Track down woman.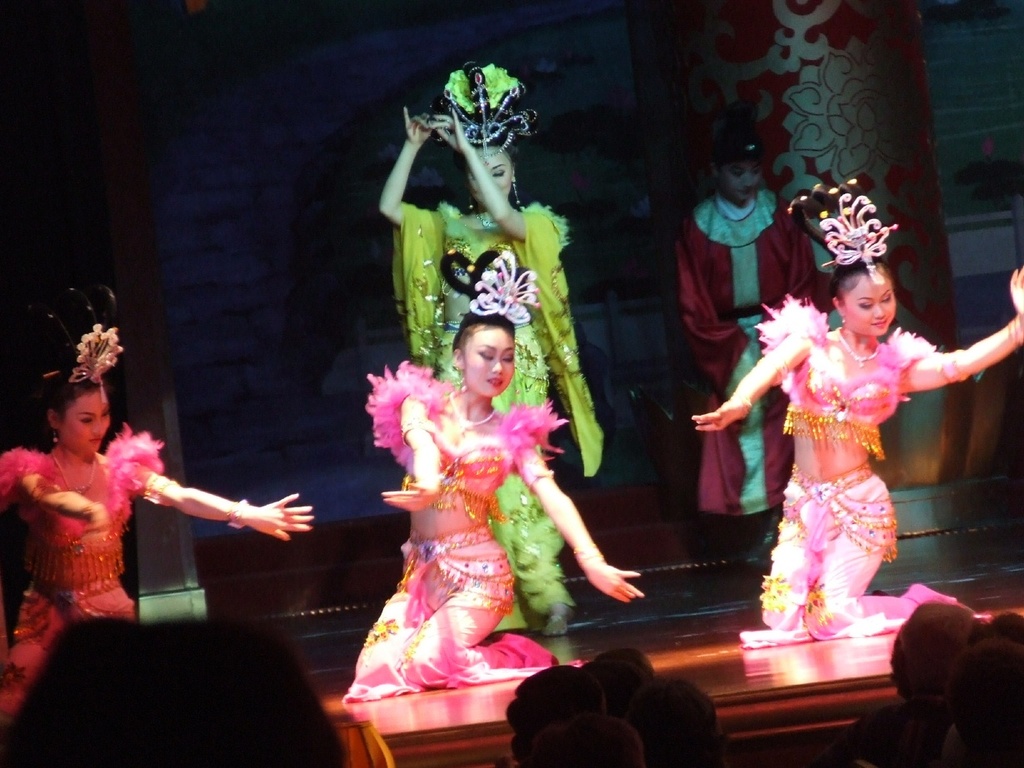
Tracked to (379,59,607,633).
